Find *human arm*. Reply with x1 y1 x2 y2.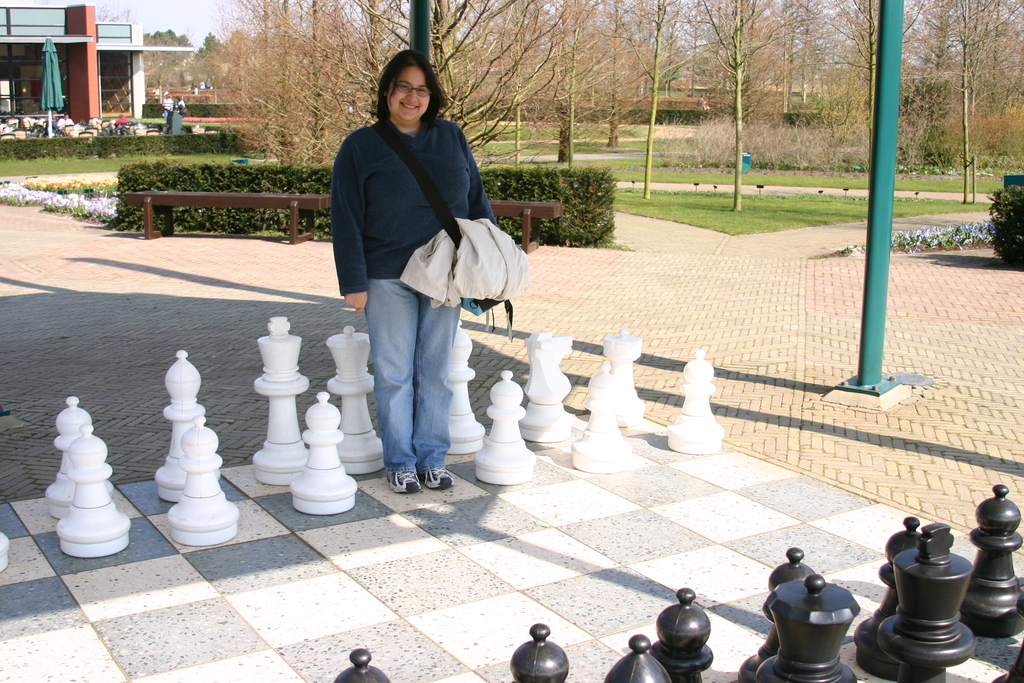
328 138 367 314.
